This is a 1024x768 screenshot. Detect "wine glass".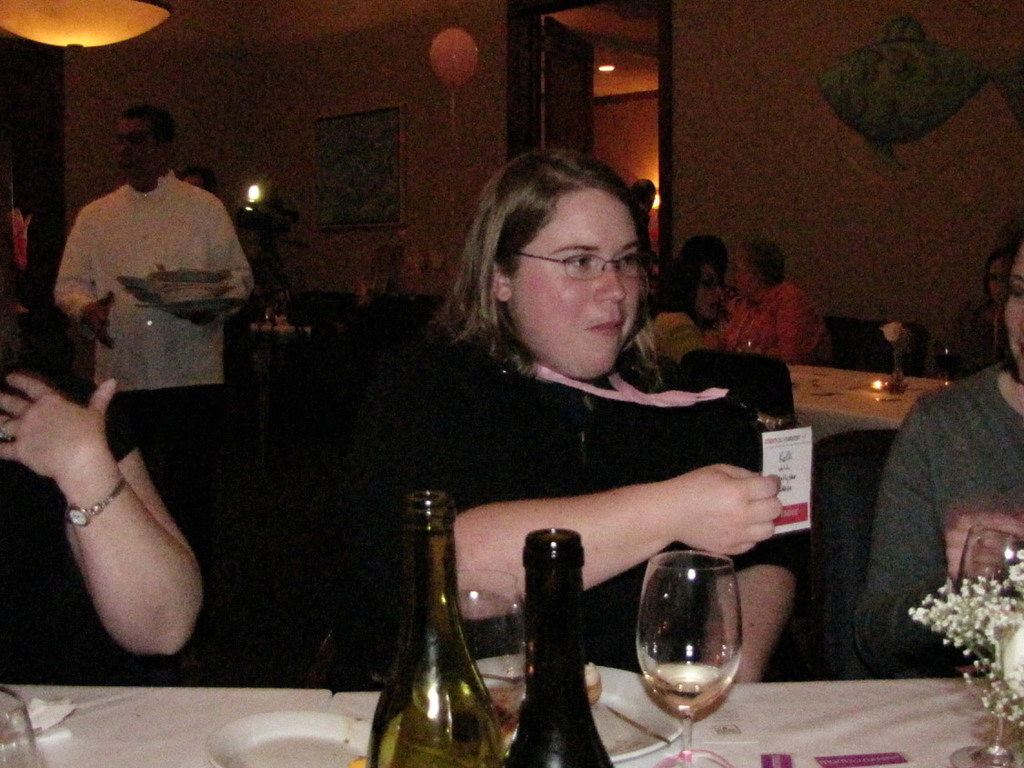
box=[637, 552, 747, 767].
